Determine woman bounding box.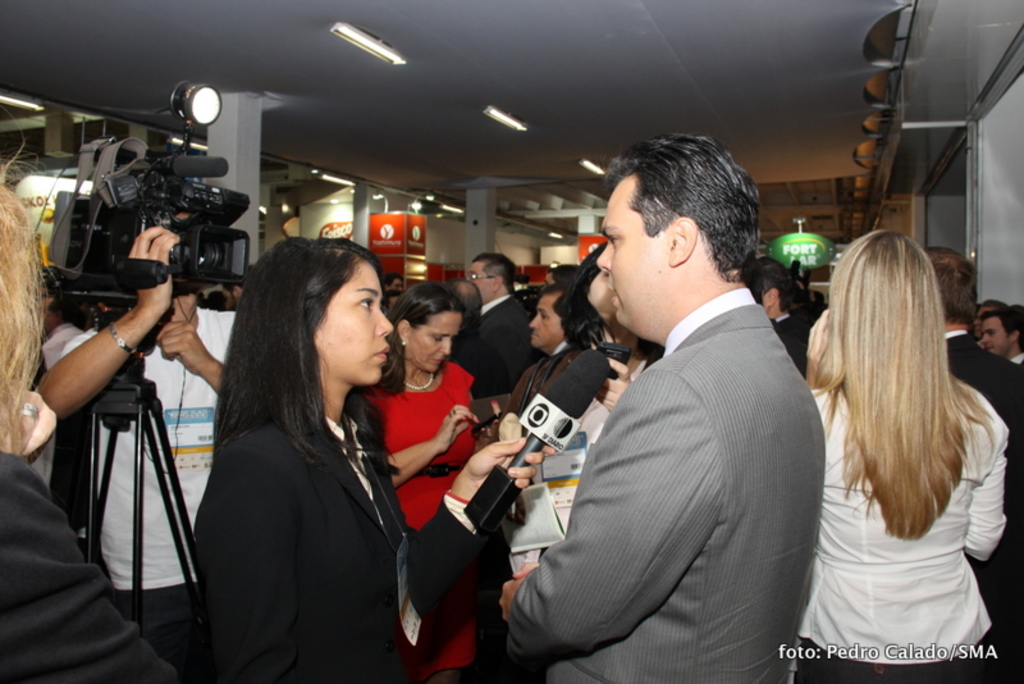
Determined: (800, 224, 1006, 683).
